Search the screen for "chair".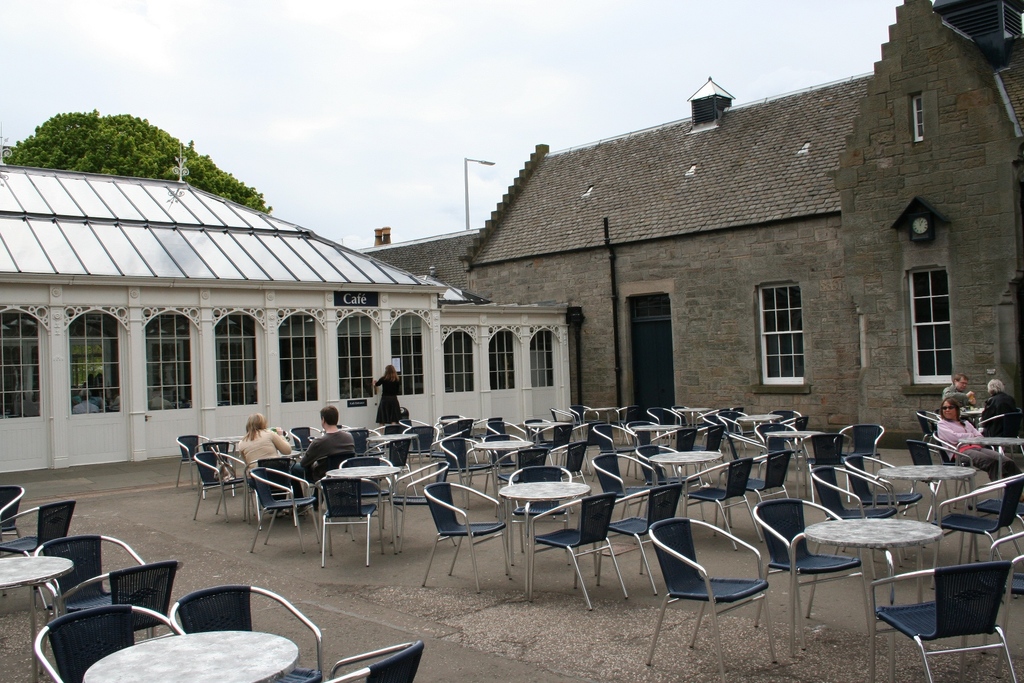
Found at <box>384,458,450,554</box>.
